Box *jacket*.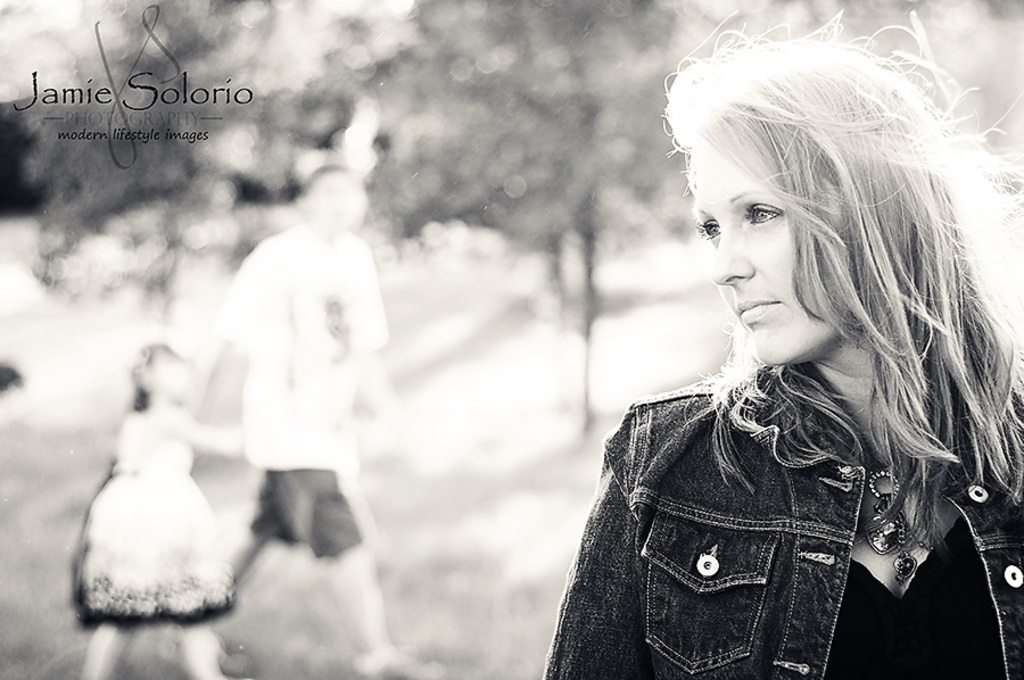
Rect(558, 340, 997, 658).
